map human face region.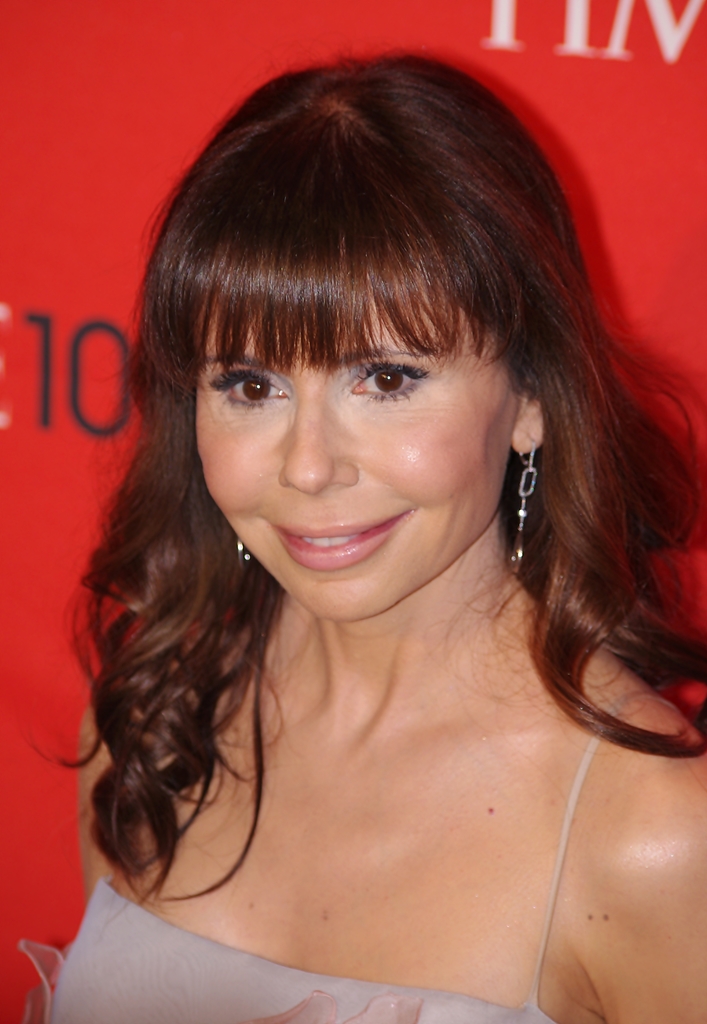
Mapped to pyautogui.locateOnScreen(200, 260, 510, 617).
